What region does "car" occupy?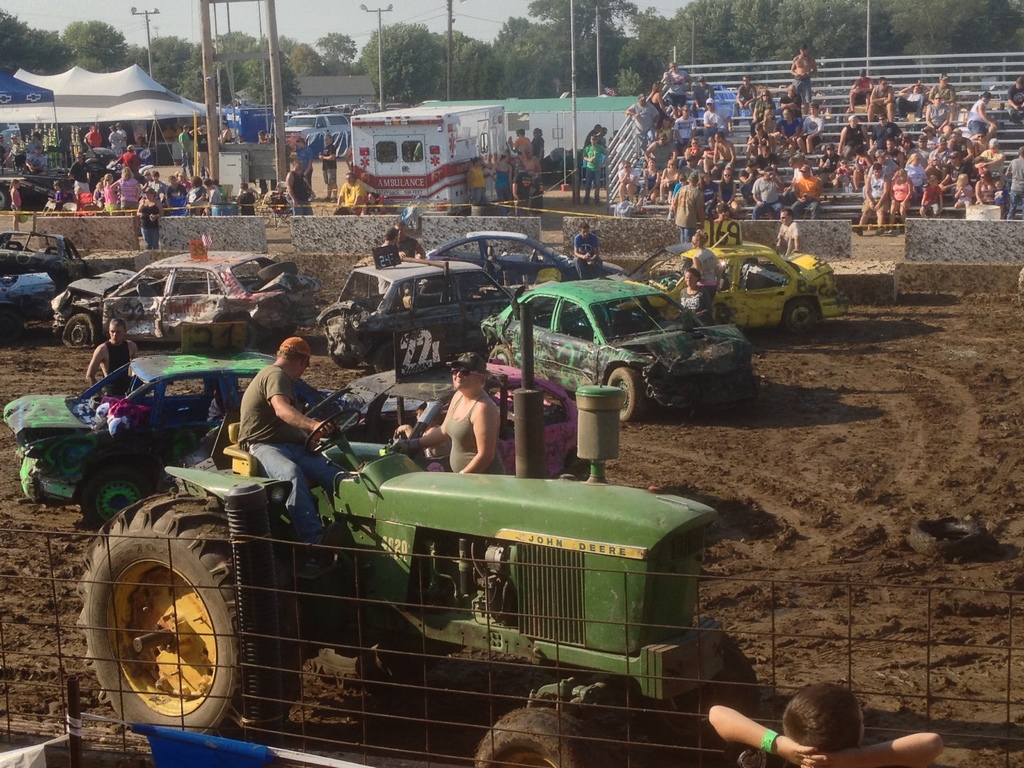
(479, 278, 753, 421).
